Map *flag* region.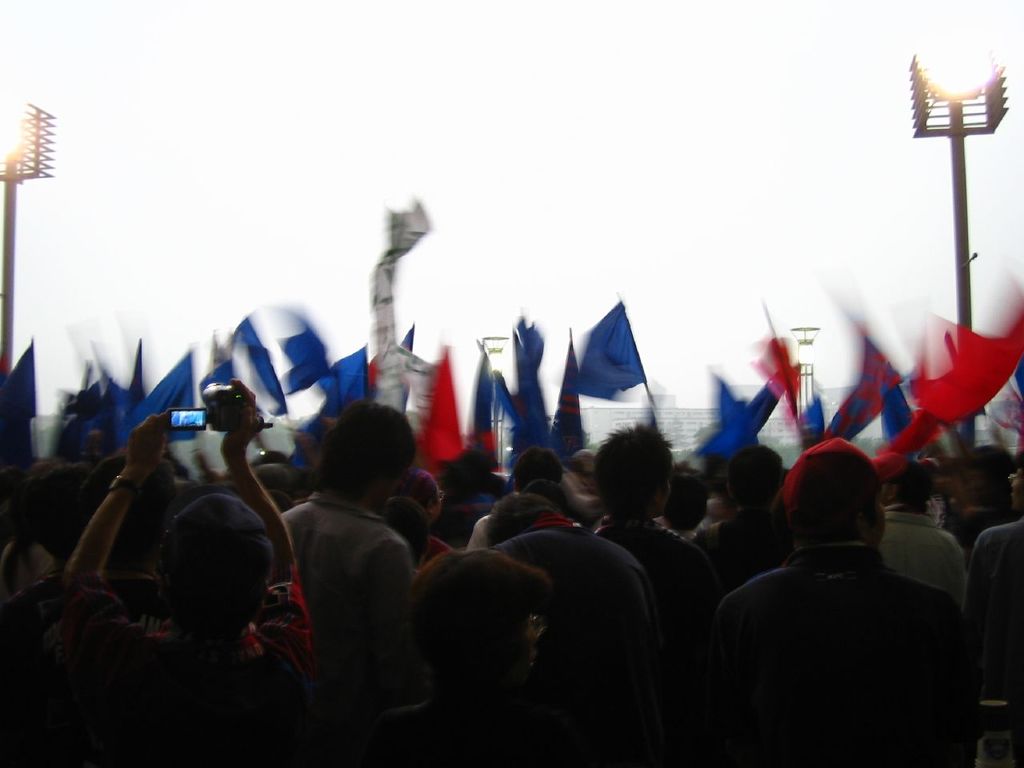
Mapped to (0, 342, 34, 456).
